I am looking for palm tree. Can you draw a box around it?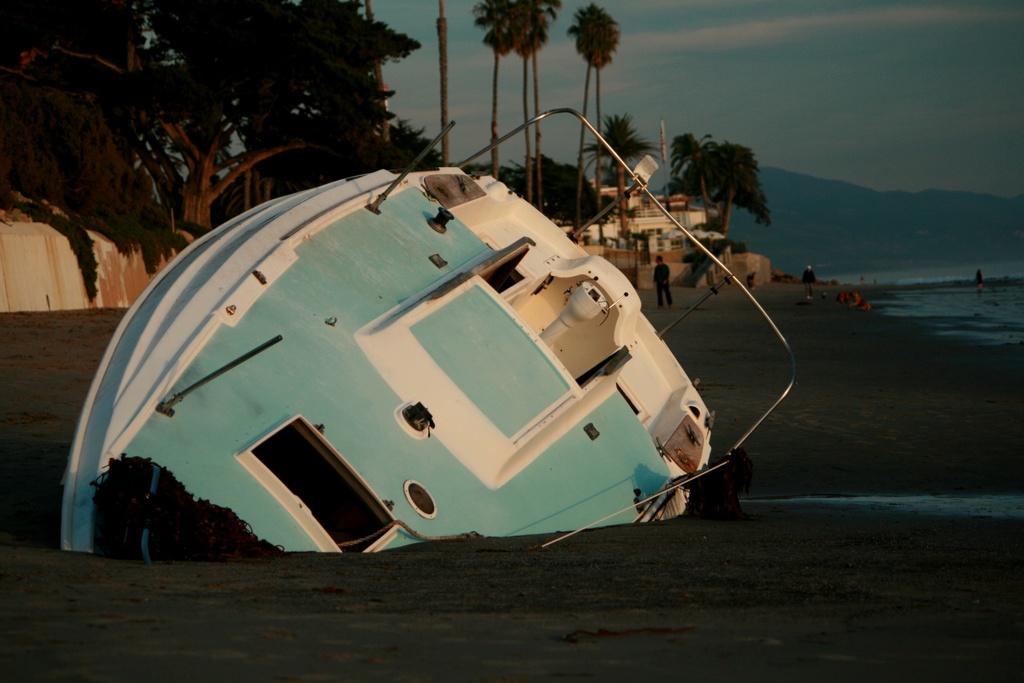
Sure, the bounding box is {"x1": 703, "y1": 145, "x2": 777, "y2": 249}.
